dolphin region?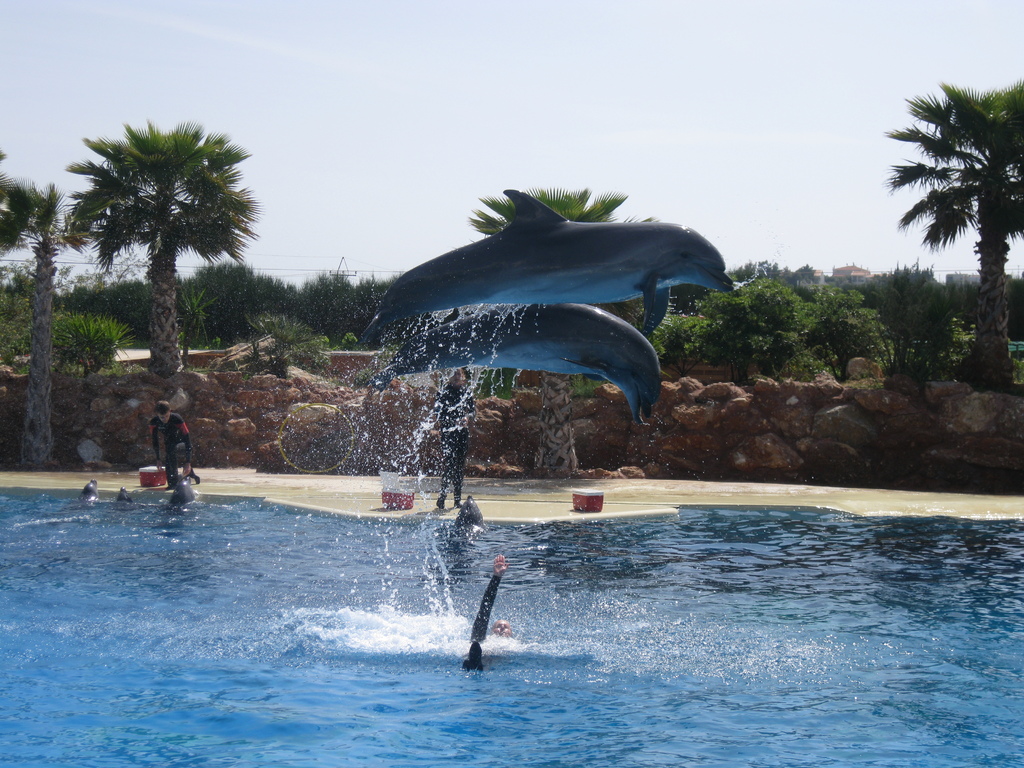
box(360, 301, 668, 435)
